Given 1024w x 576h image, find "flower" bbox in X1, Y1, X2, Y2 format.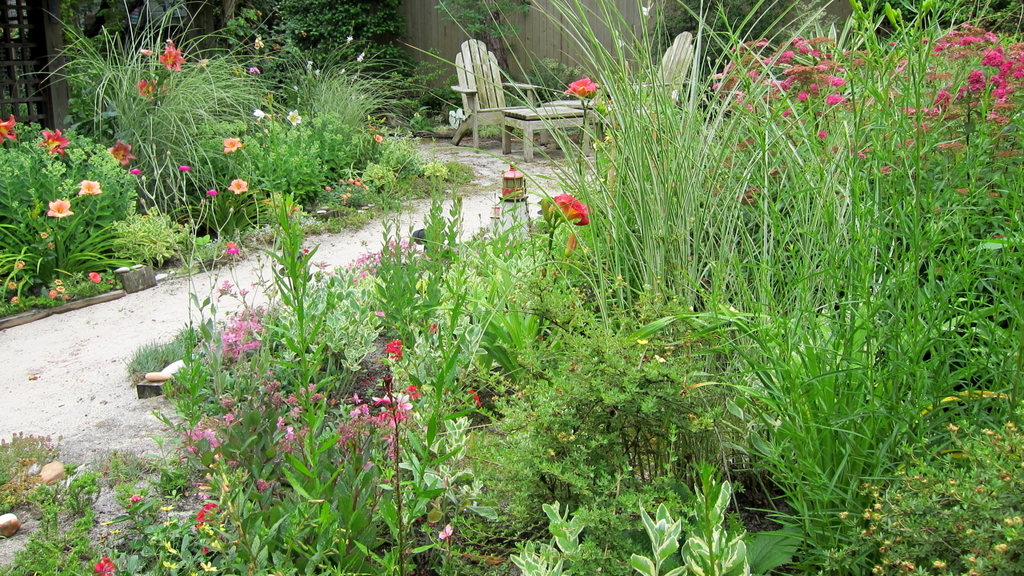
230, 177, 246, 196.
